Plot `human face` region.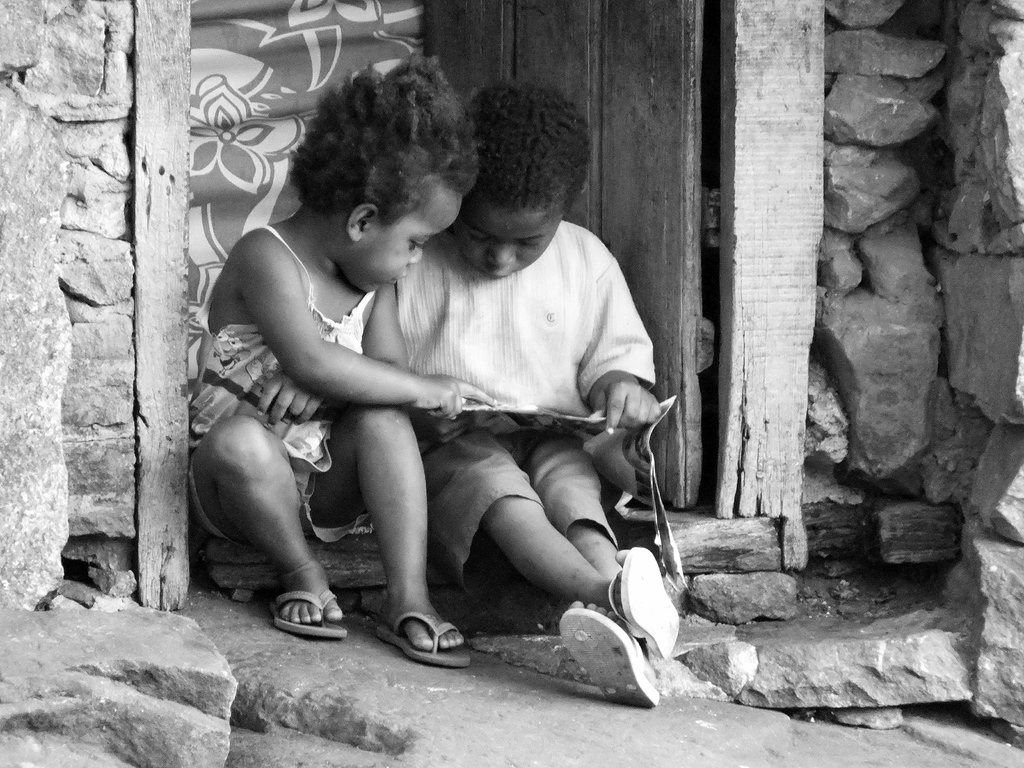
Plotted at 339:192:461:291.
